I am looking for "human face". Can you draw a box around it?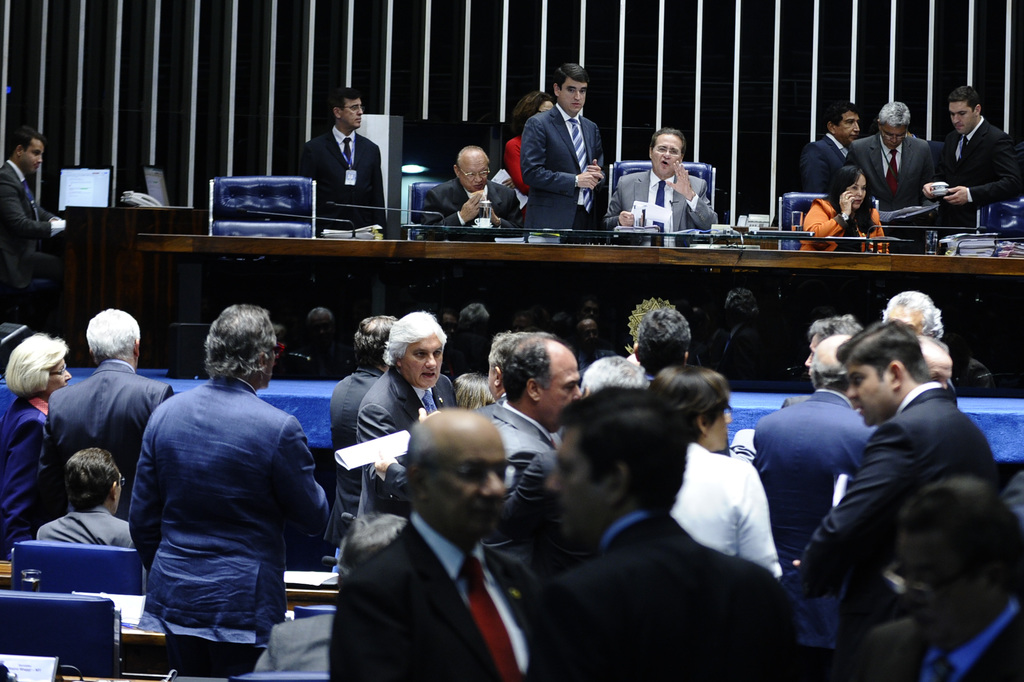
Sure, the bounding box is 847,359,890,423.
